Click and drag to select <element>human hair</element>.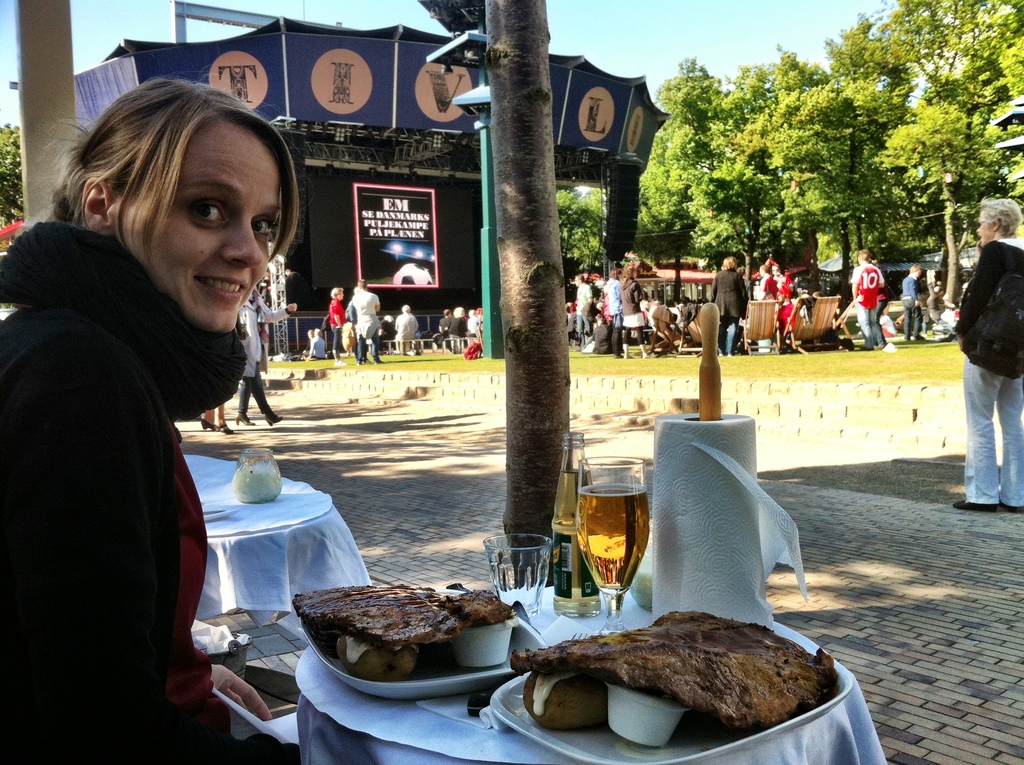
Selection: 67 68 289 330.
